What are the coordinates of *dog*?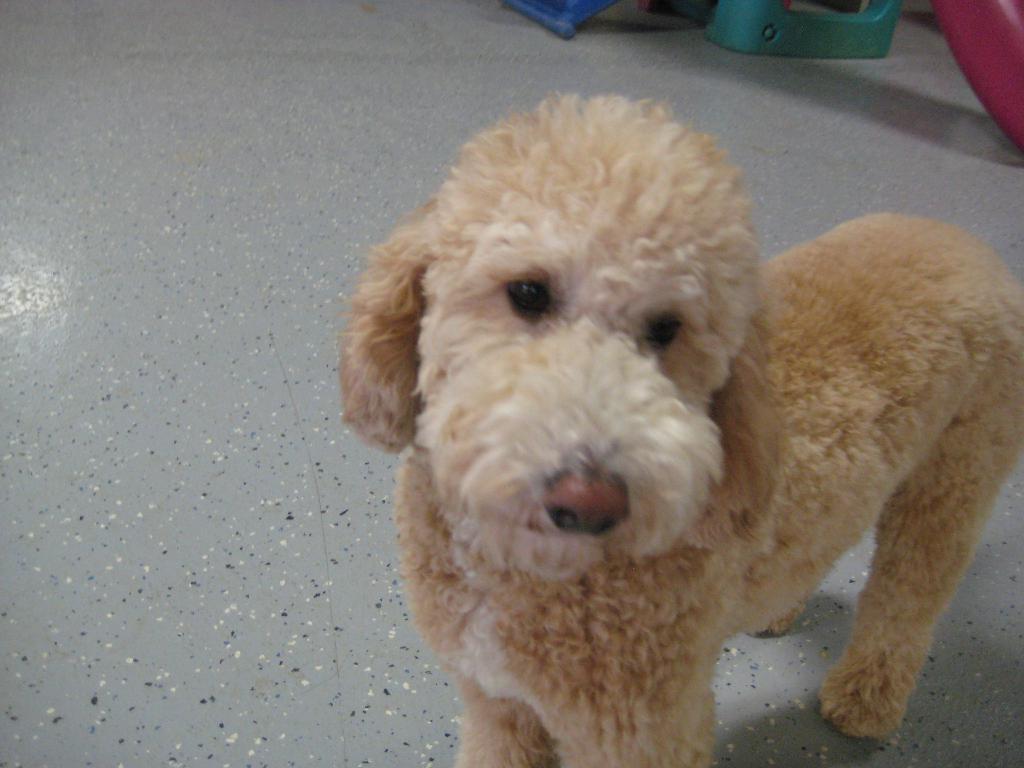
(338, 90, 1023, 767).
